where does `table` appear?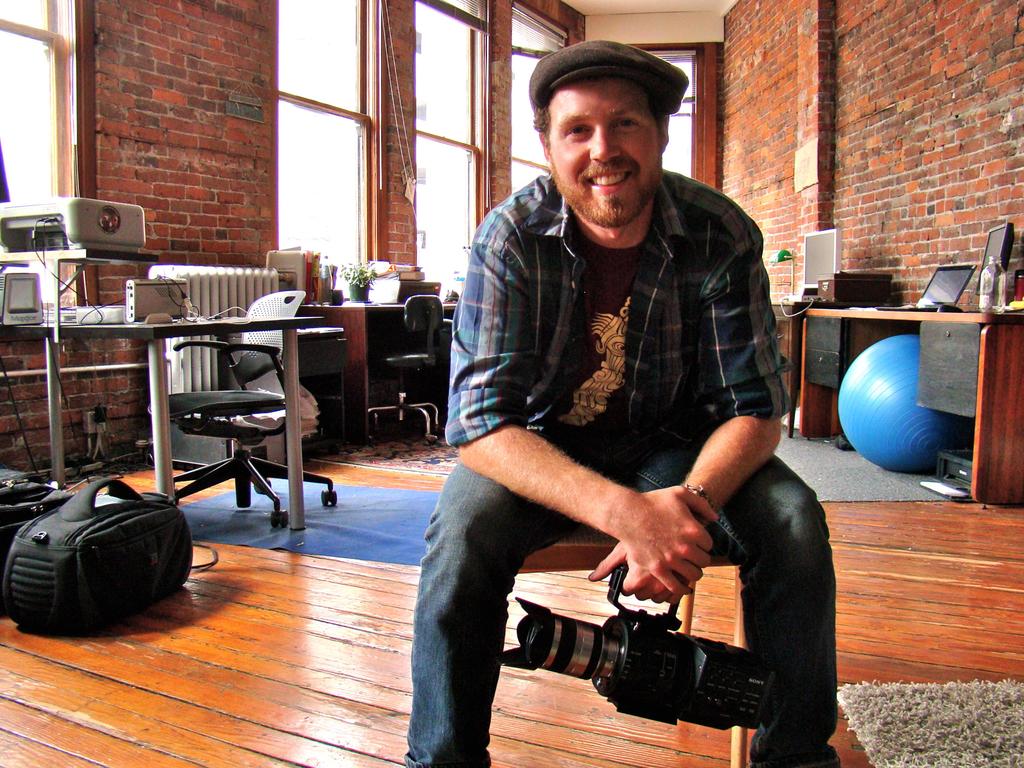
Appears at box=[294, 303, 465, 443].
